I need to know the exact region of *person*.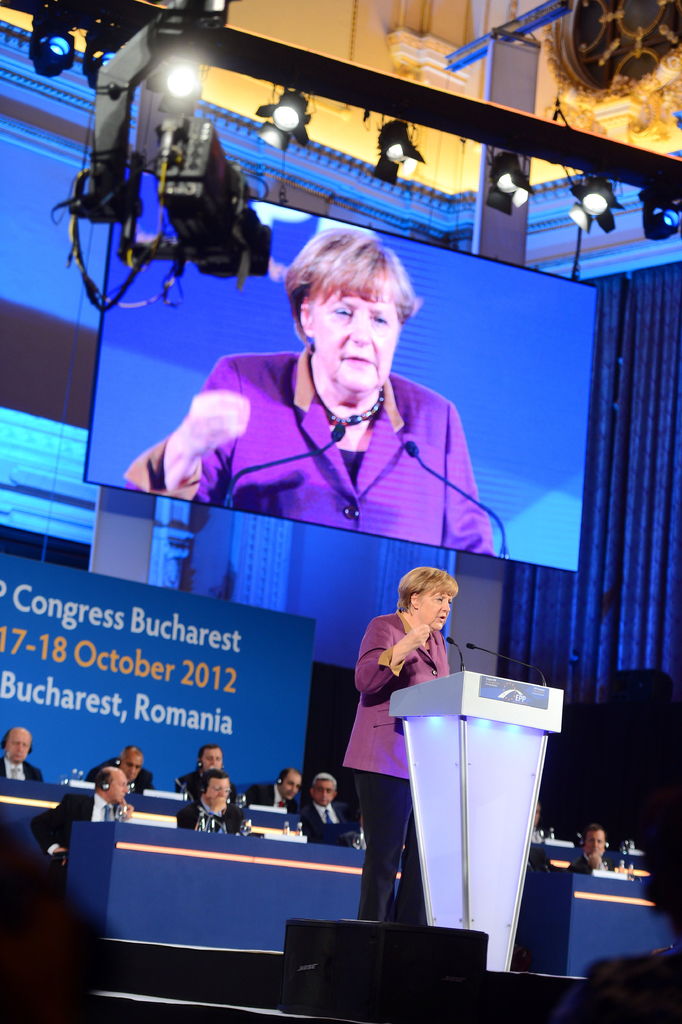
Region: 169/740/231/791.
